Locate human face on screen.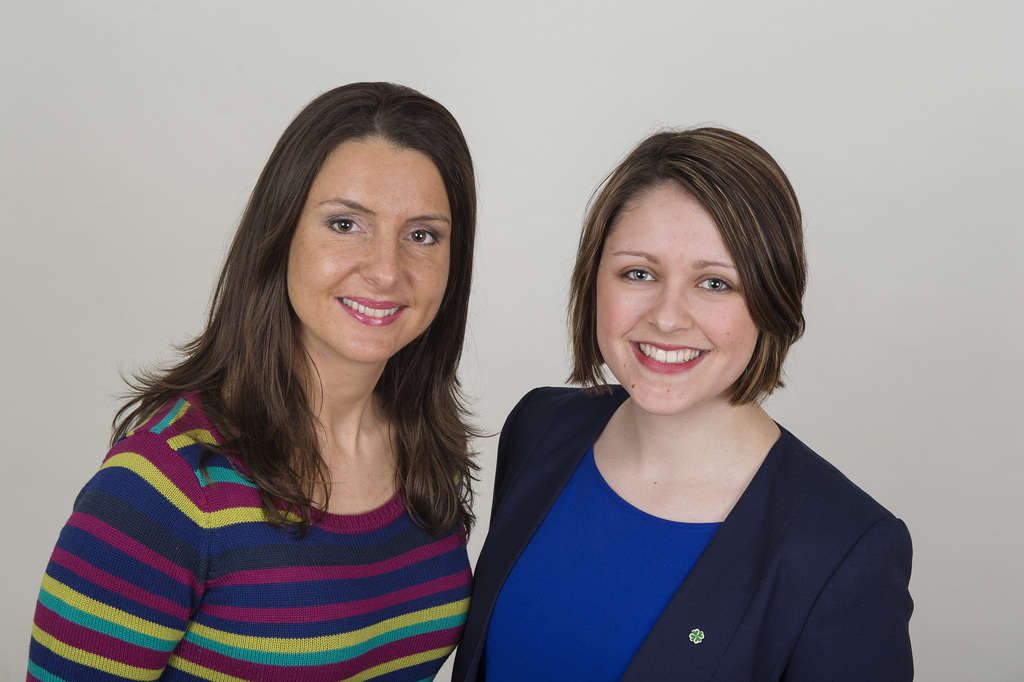
On screen at bbox(593, 184, 761, 414).
